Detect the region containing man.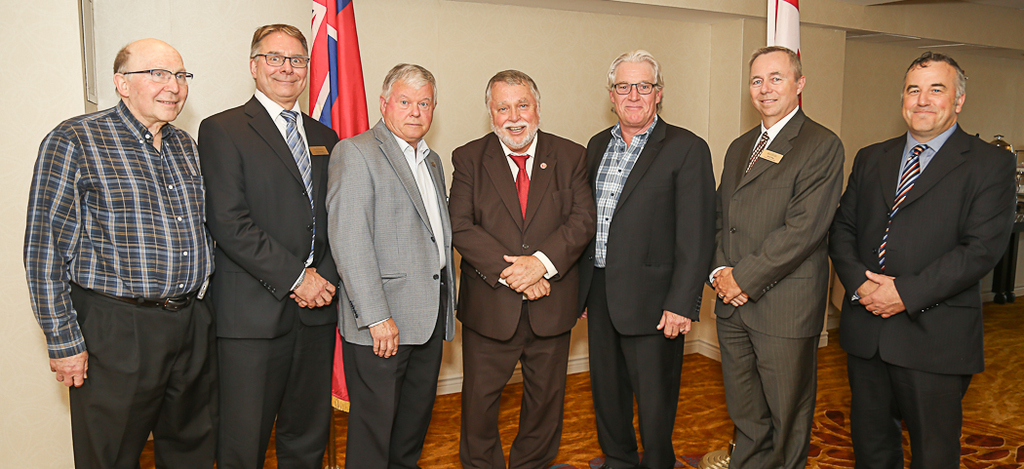
BBox(201, 18, 342, 468).
